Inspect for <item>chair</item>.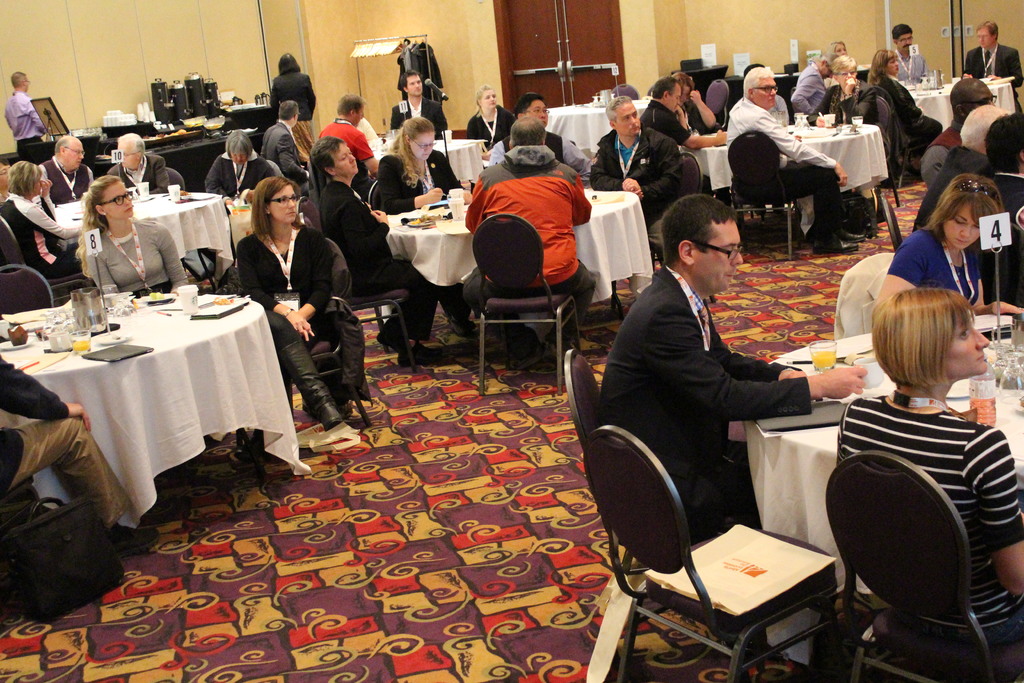
Inspection: <bbox>0, 262, 58, 320</bbox>.
